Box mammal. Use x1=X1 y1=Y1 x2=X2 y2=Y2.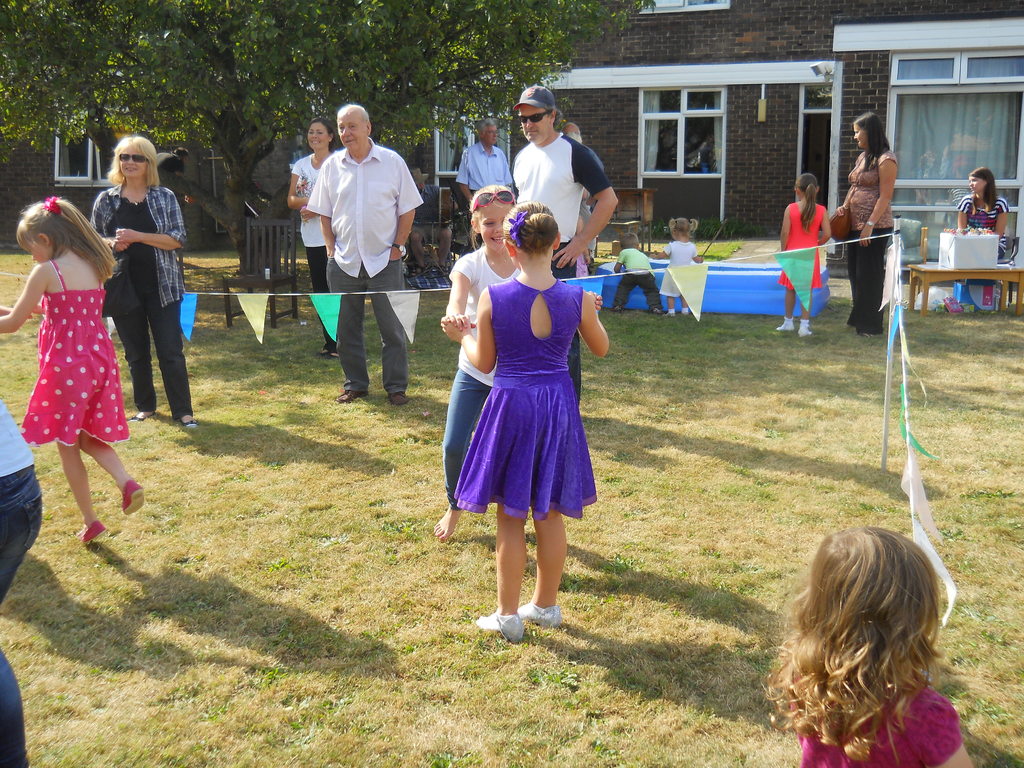
x1=760 y1=524 x2=973 y2=755.
